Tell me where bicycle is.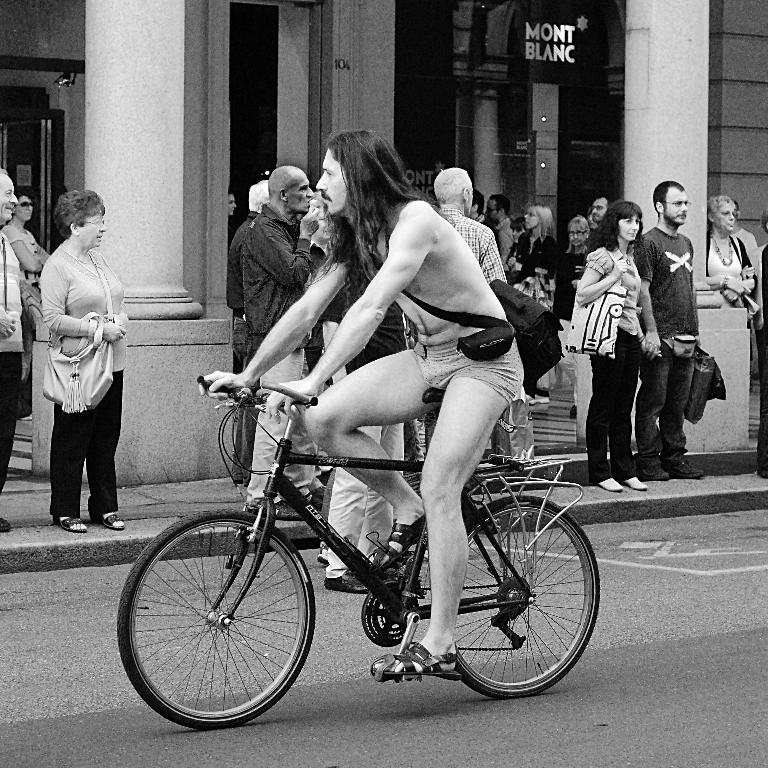
bicycle is at (x1=116, y1=352, x2=596, y2=733).
